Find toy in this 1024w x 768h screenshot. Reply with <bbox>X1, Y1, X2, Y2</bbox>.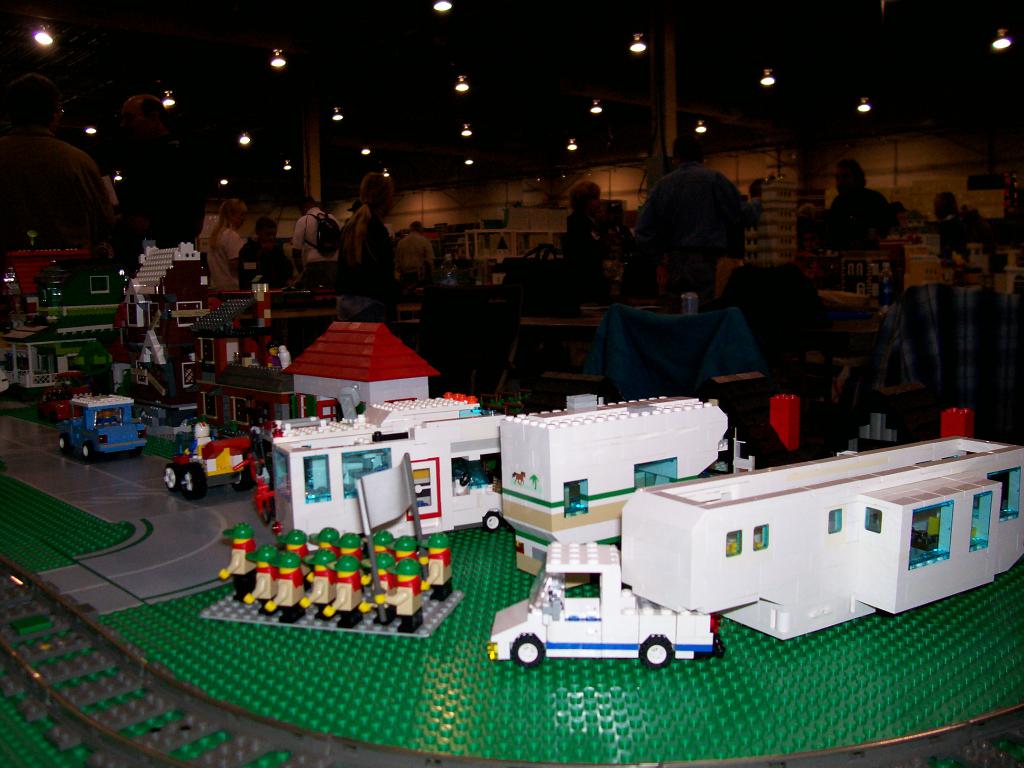
<bbox>54, 388, 153, 461</bbox>.
